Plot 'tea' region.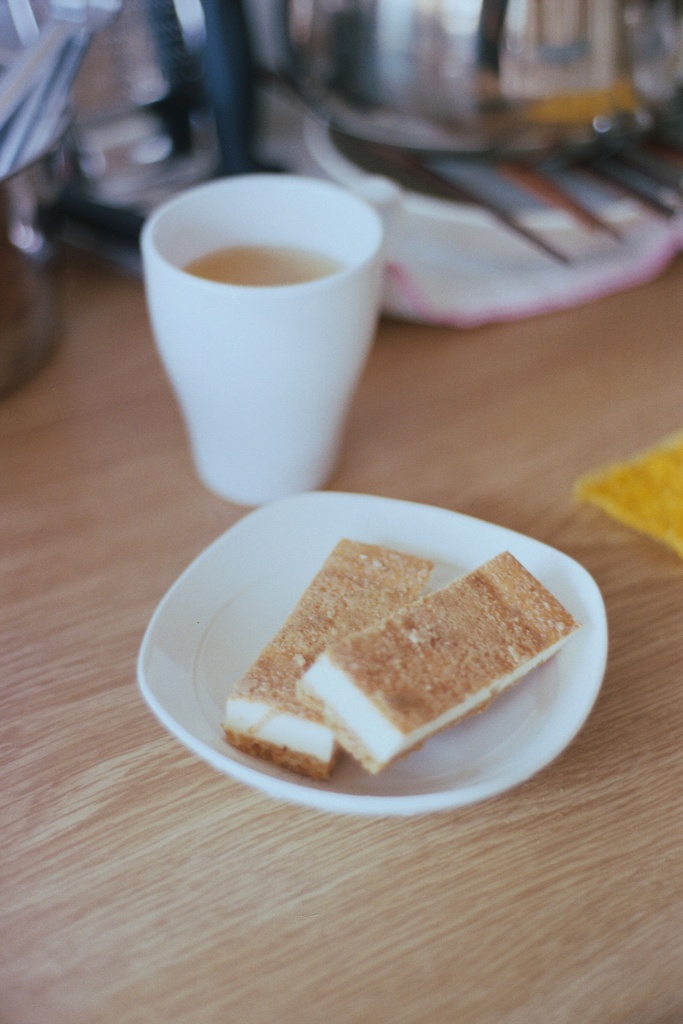
Plotted at (x1=182, y1=244, x2=347, y2=290).
